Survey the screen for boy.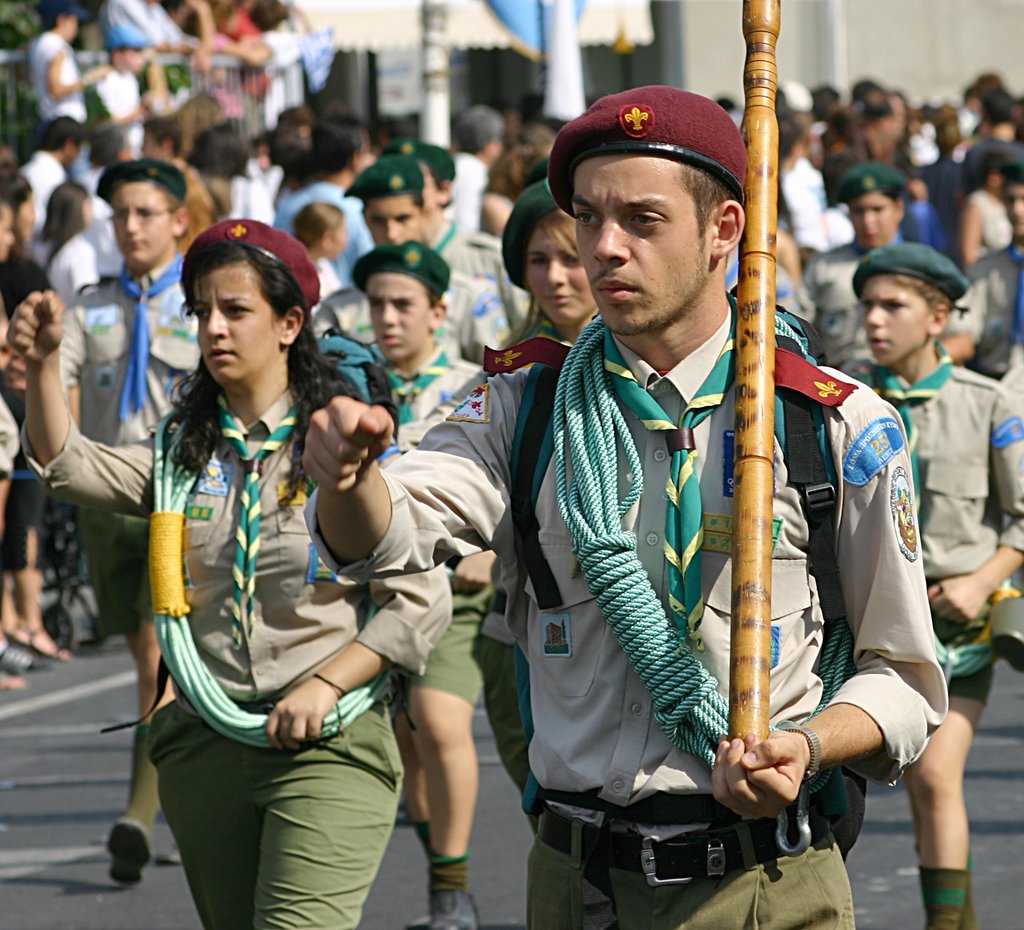
Survey found: bbox=[389, 139, 537, 366].
